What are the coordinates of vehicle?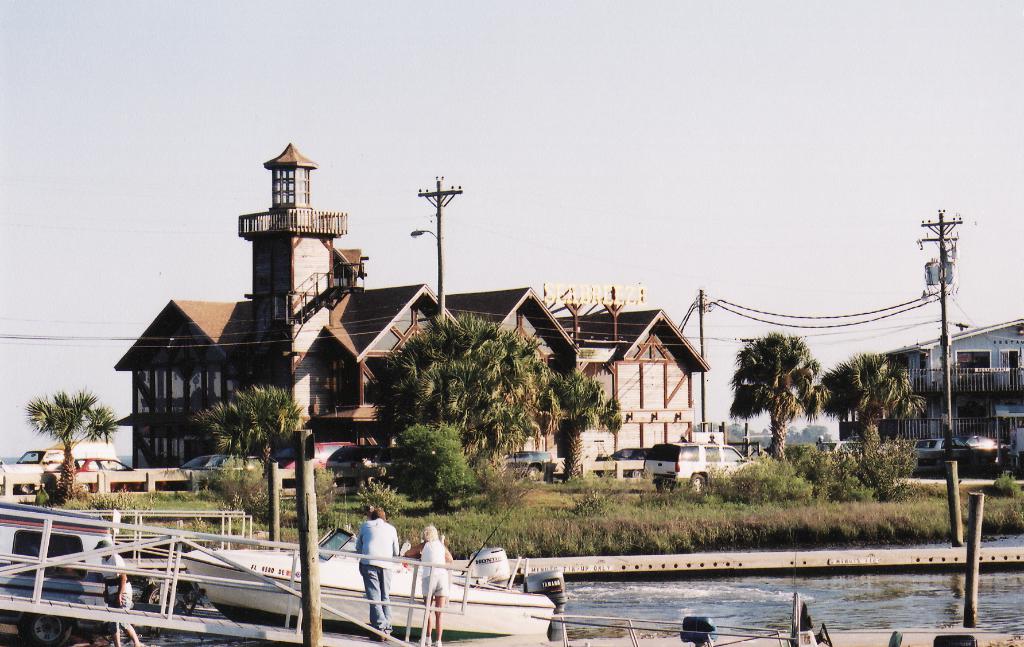
[left=600, top=440, right=664, bottom=475].
